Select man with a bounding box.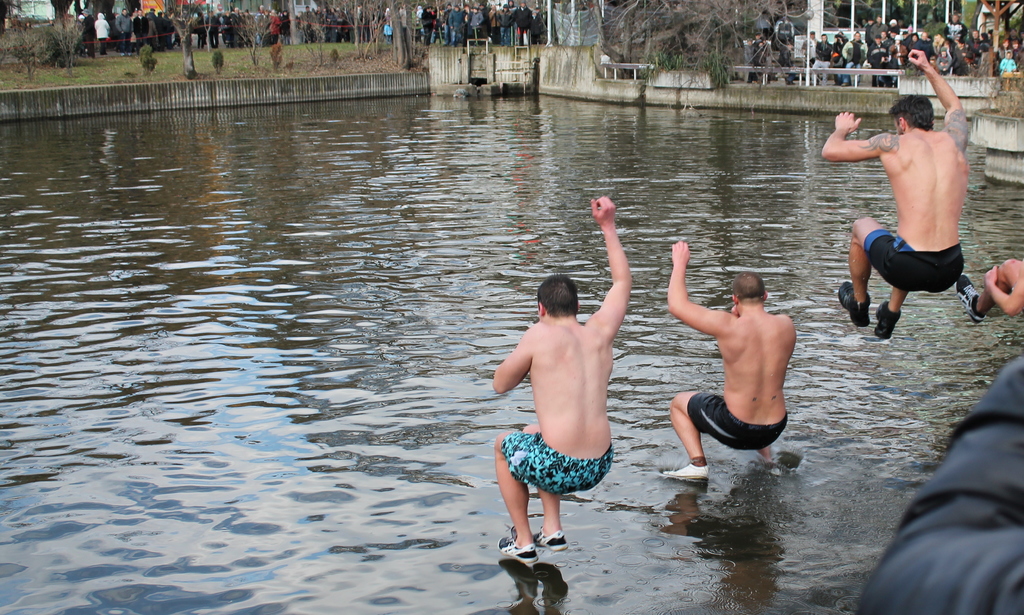
l=871, t=38, r=888, b=80.
